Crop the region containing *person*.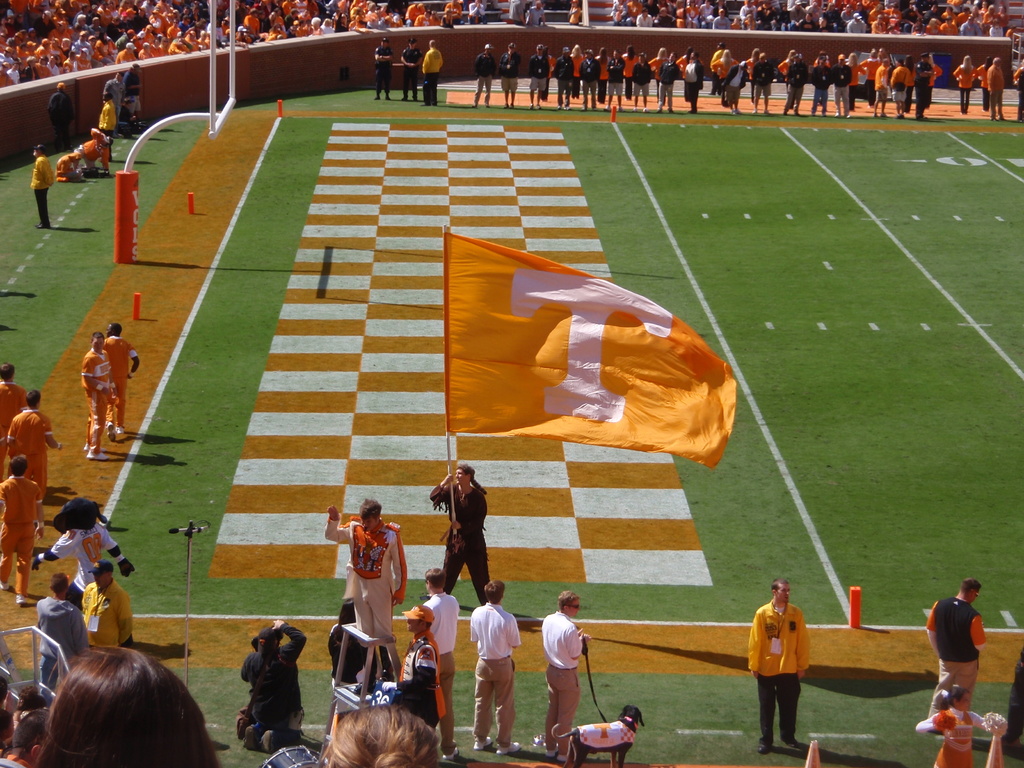
Crop region: select_region(326, 492, 407, 655).
